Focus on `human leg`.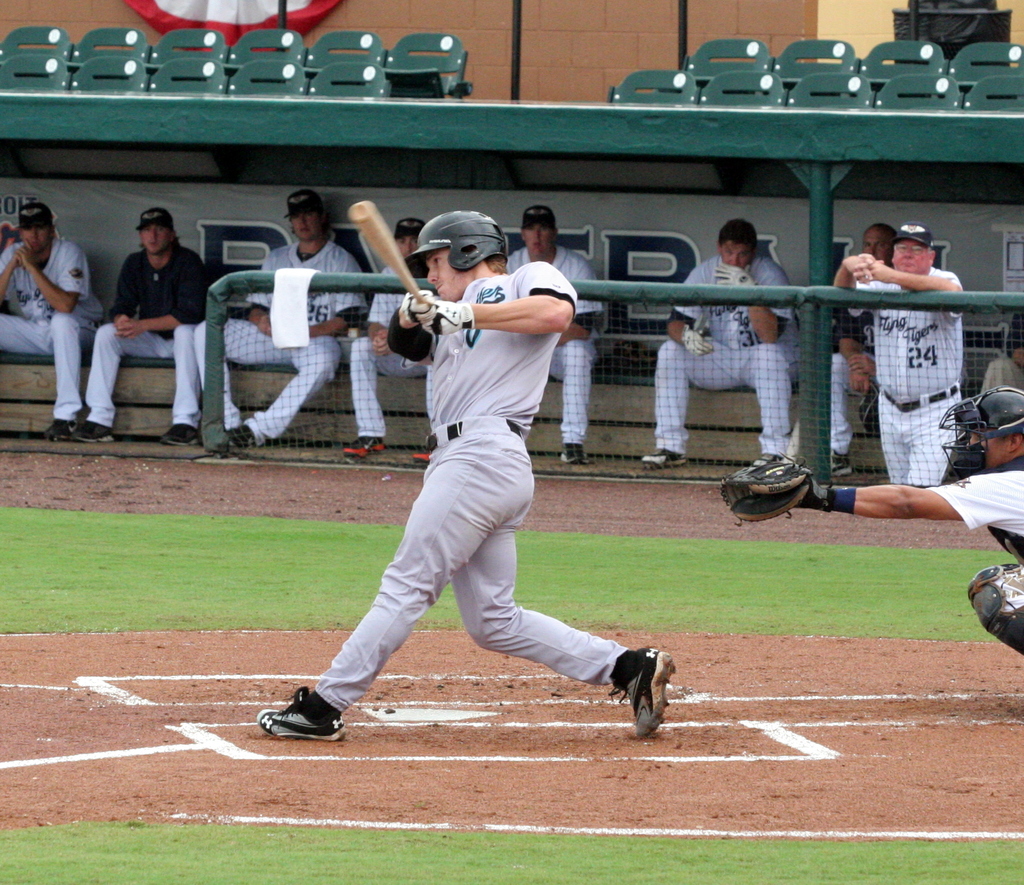
Focused at (452,518,675,740).
